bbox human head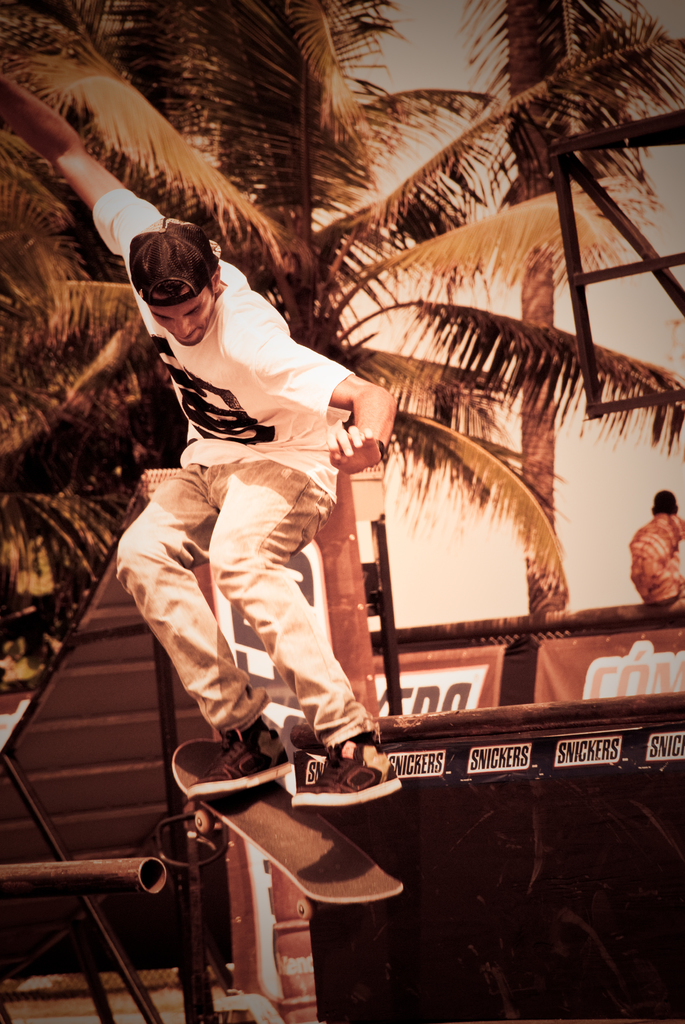
116,205,222,331
